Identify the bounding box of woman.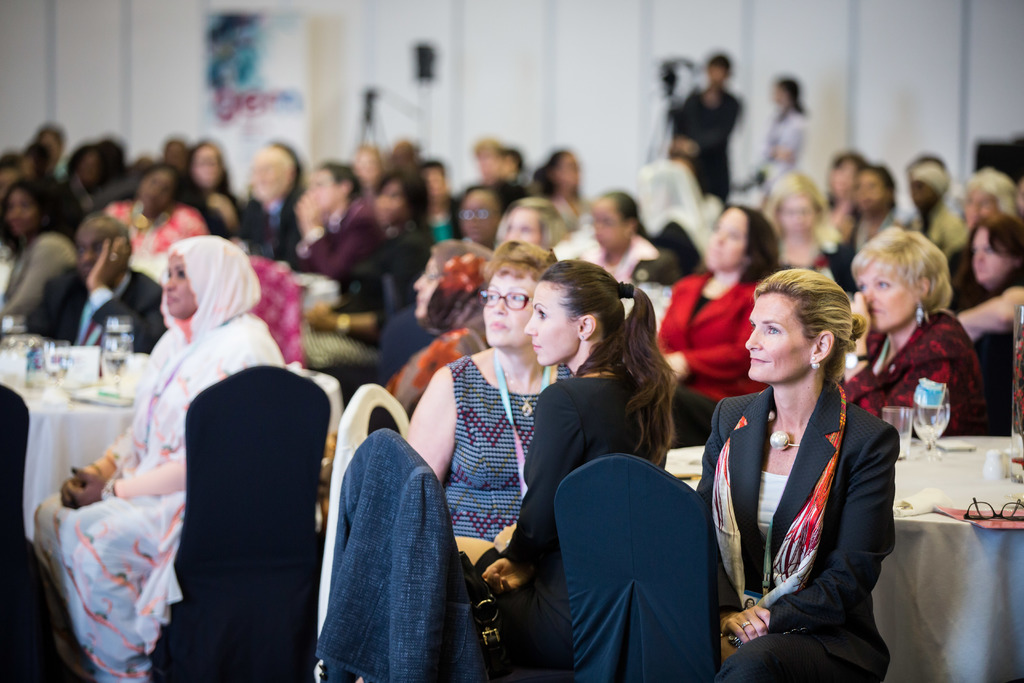
crop(291, 167, 432, 368).
